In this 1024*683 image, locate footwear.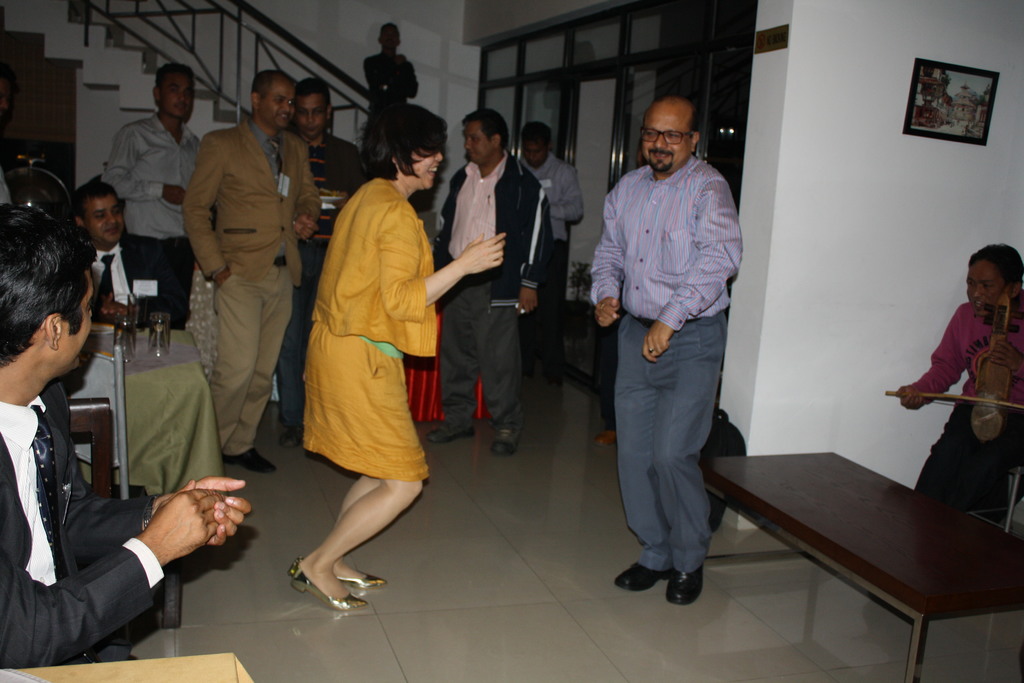
Bounding box: {"left": 287, "top": 570, "right": 360, "bottom": 614}.
